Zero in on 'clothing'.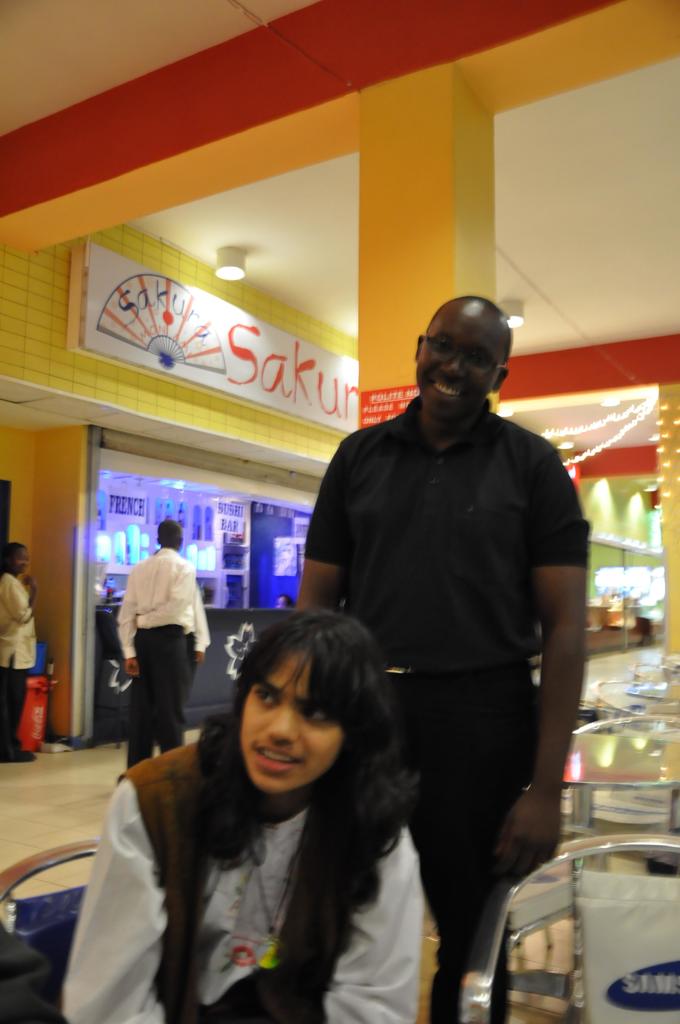
Zeroed in: (left=0, top=566, right=38, bottom=751).
